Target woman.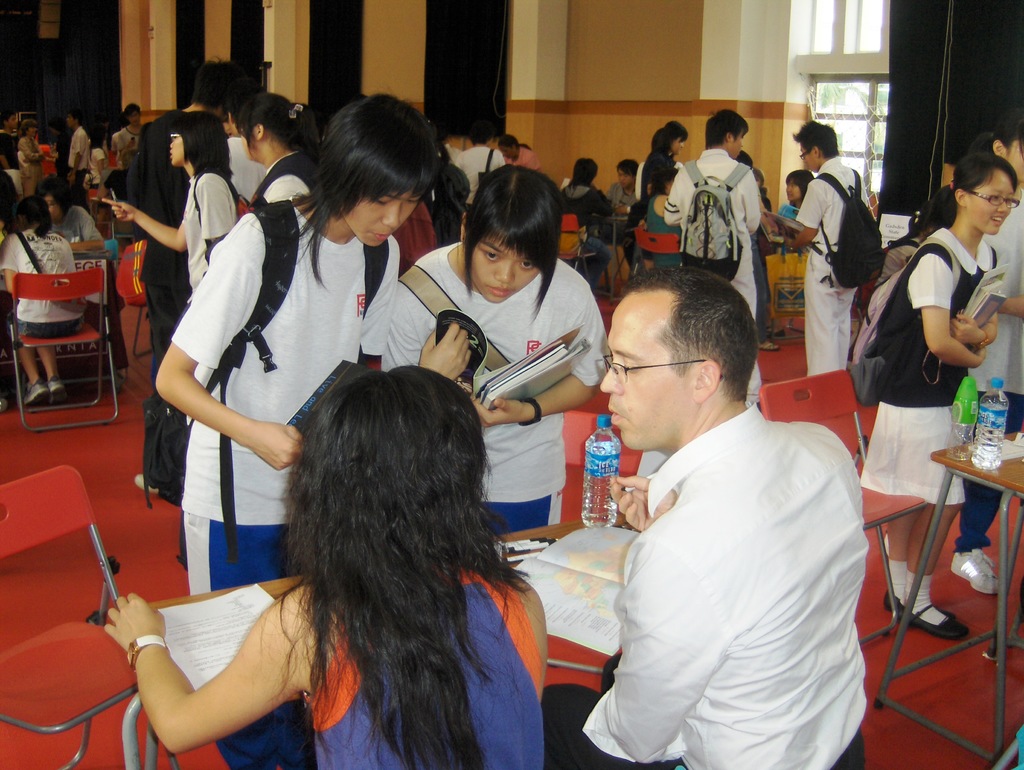
Target region: (860,154,1020,625).
